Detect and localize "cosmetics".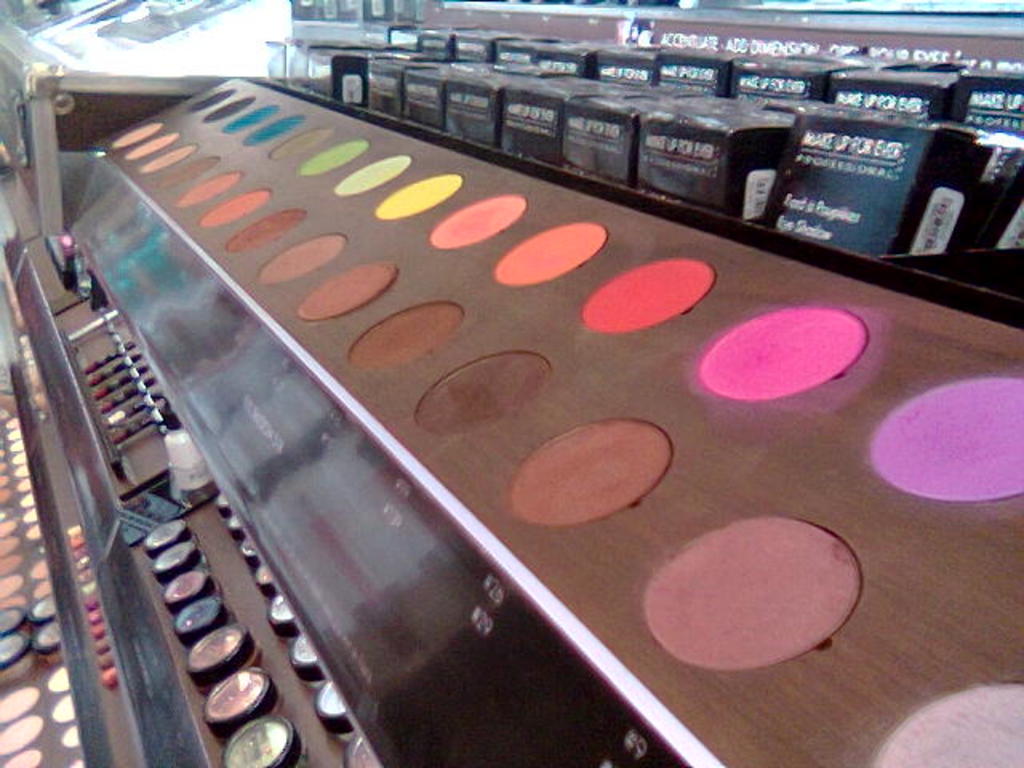
Localized at 34 578 54 602.
